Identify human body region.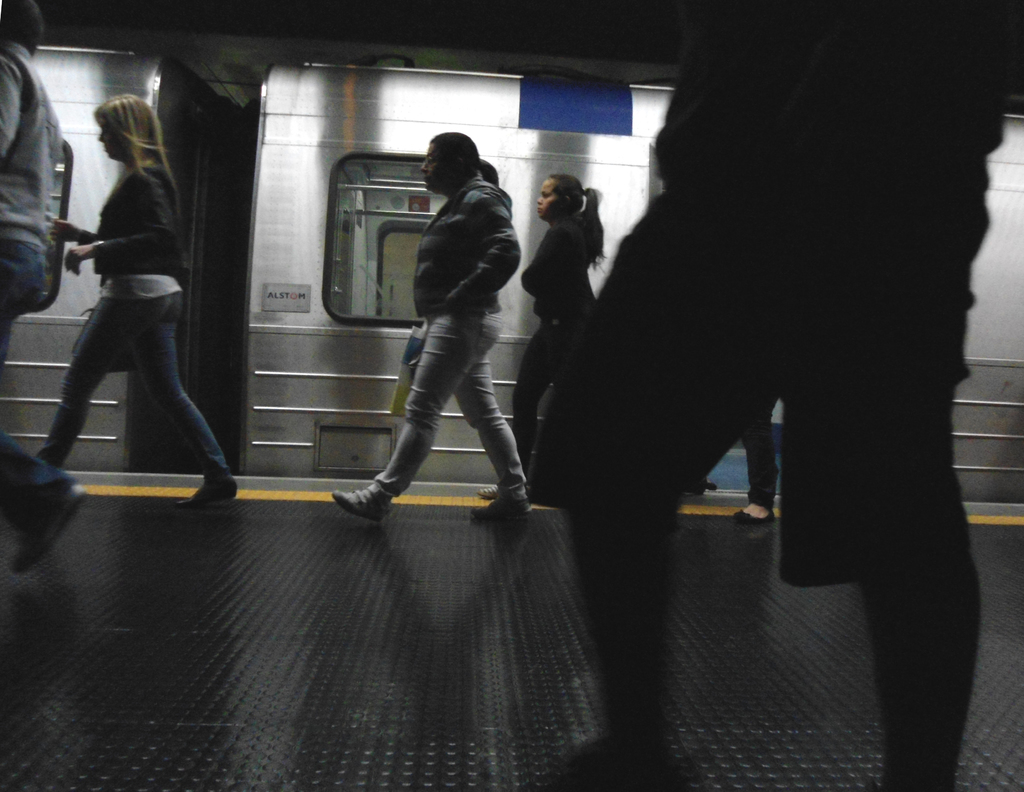
Region: (0,0,88,578).
